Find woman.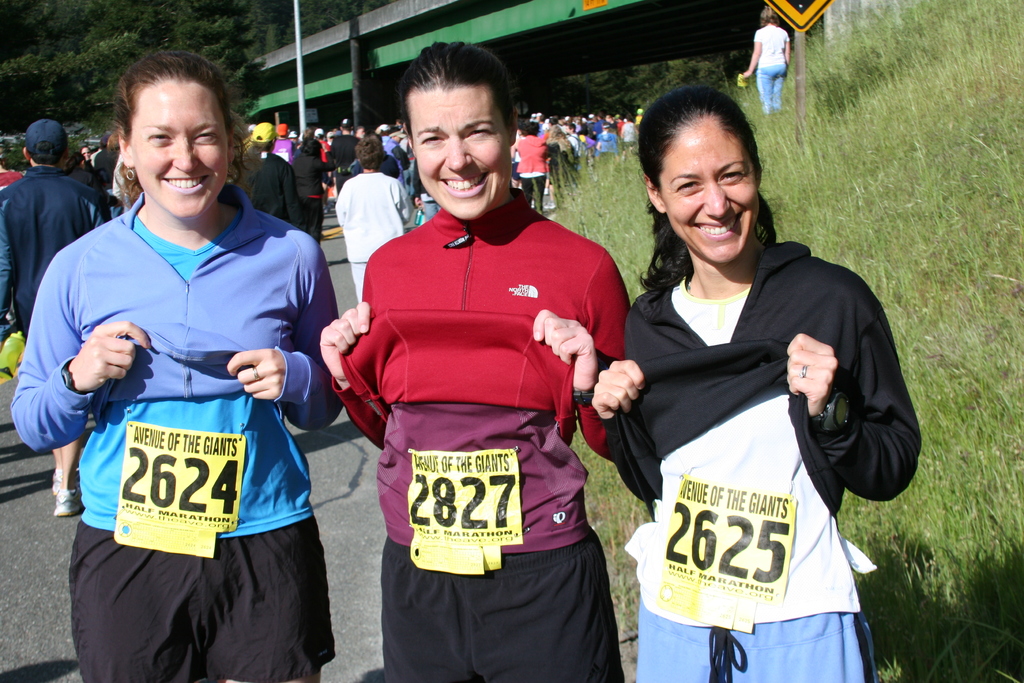
(left=289, top=138, right=331, bottom=232).
